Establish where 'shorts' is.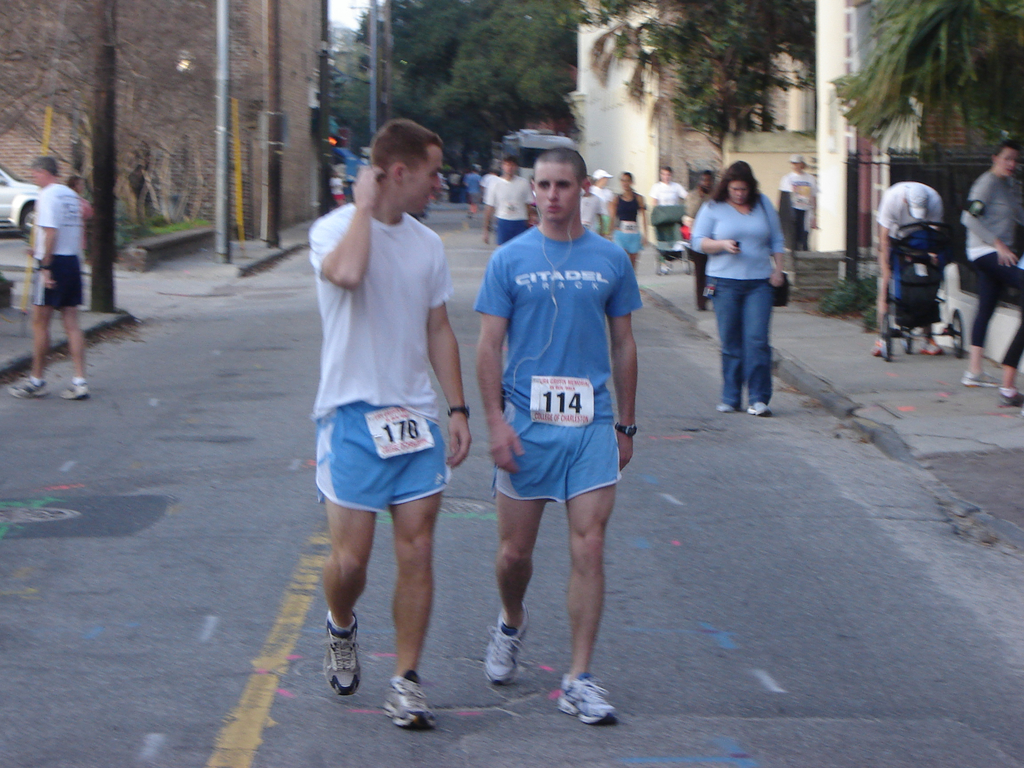
Established at left=612, top=216, right=646, bottom=250.
